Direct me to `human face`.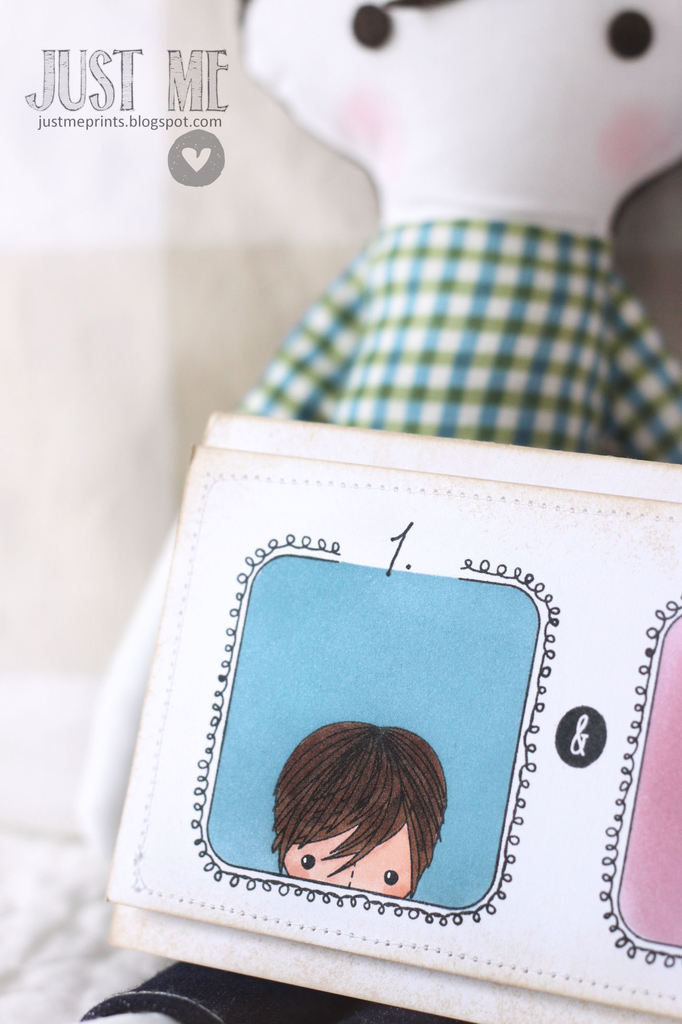
Direction: (282, 823, 414, 894).
